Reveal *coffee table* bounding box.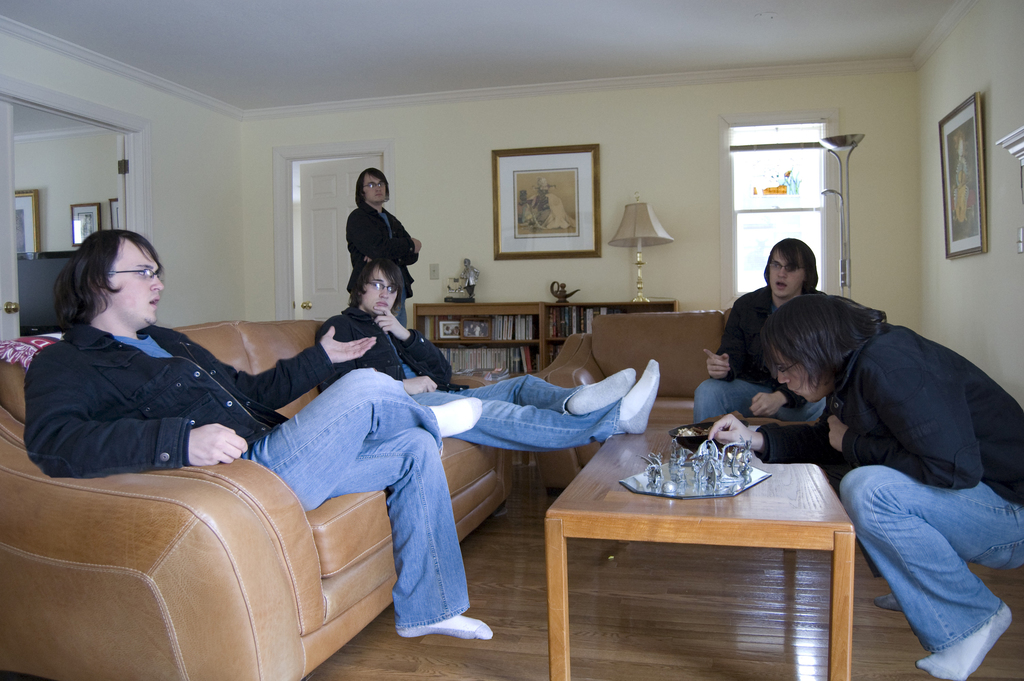
Revealed: (x1=546, y1=435, x2=883, y2=671).
